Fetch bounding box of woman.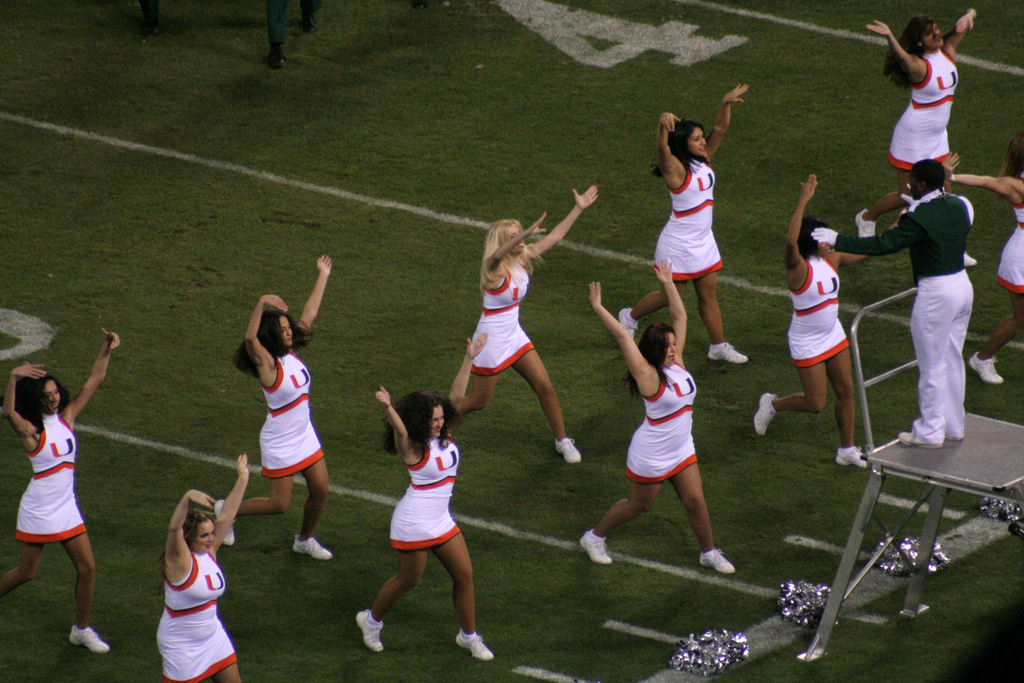
Bbox: (454,183,601,465).
